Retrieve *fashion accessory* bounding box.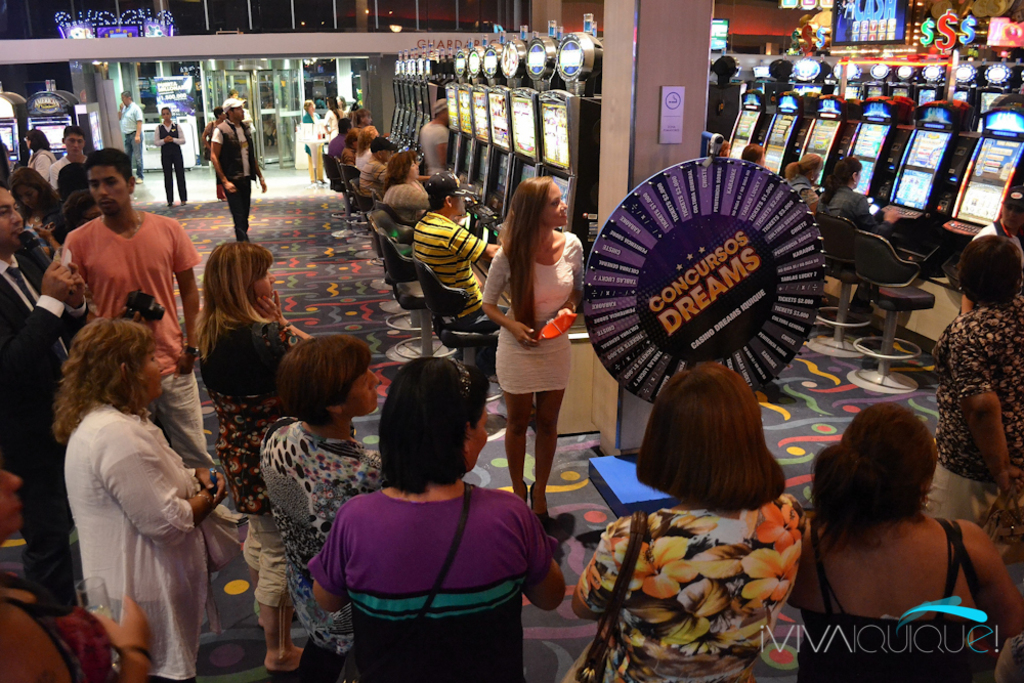
Bounding box: bbox(530, 310, 575, 343).
